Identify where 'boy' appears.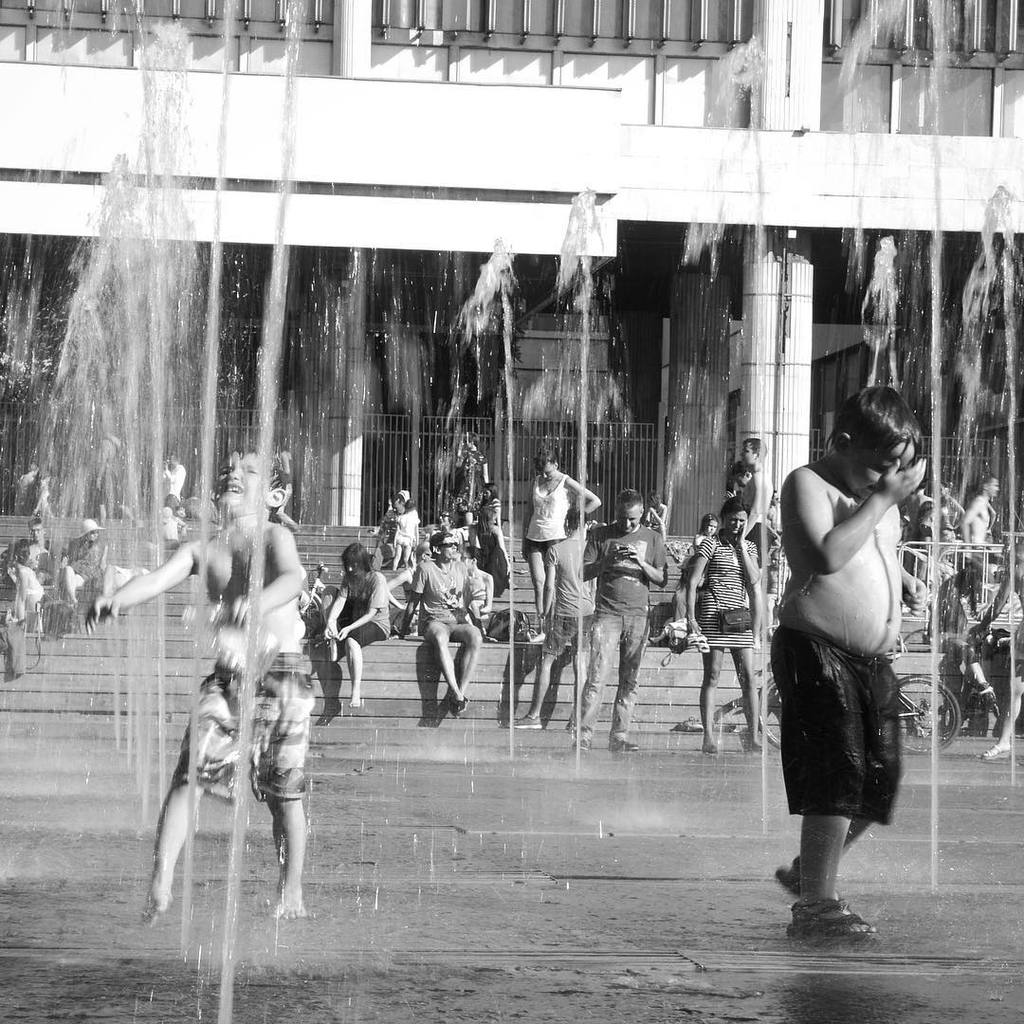
Appears at 84 442 317 923.
